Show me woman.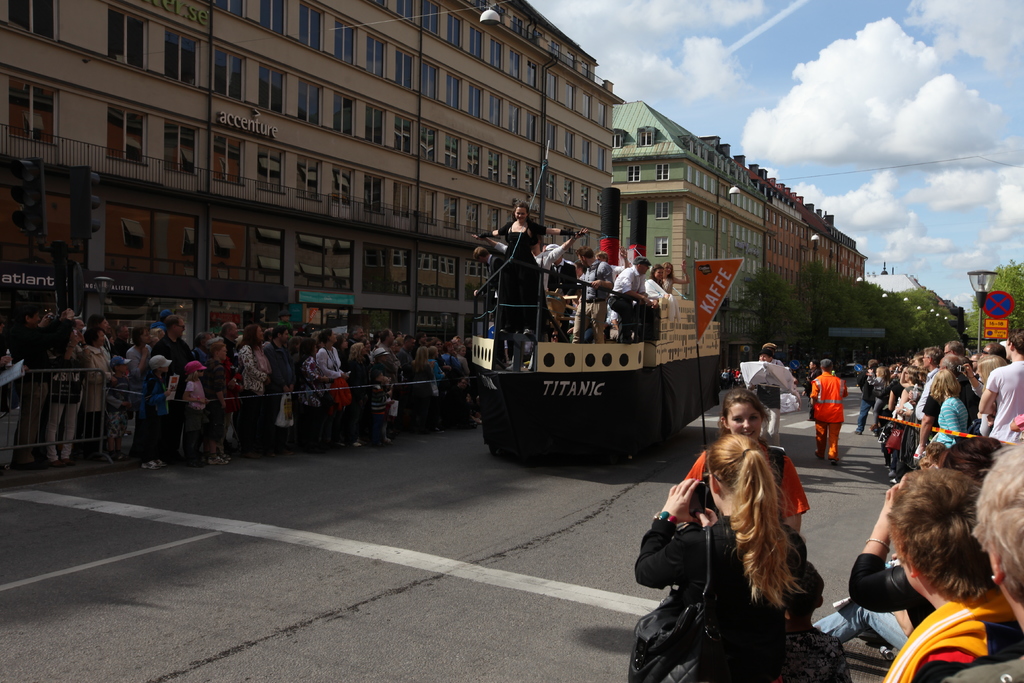
woman is here: l=413, t=343, r=449, b=415.
